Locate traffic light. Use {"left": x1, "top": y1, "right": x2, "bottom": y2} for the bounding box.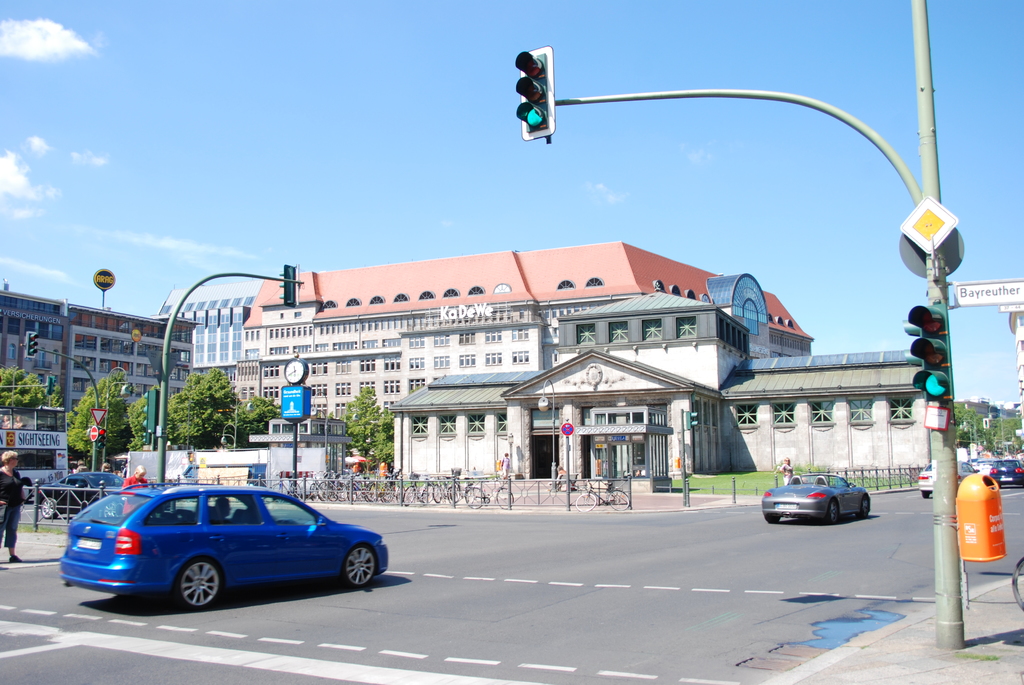
{"left": 280, "top": 264, "right": 296, "bottom": 308}.
